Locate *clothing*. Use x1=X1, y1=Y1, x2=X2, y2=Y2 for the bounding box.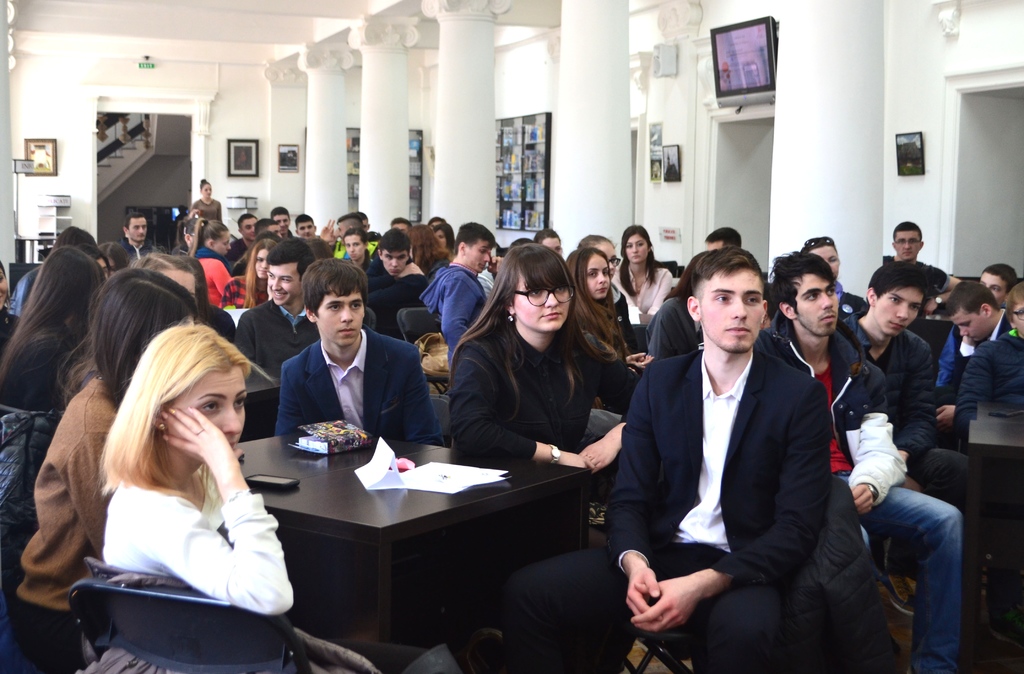
x1=504, y1=341, x2=830, y2=673.
